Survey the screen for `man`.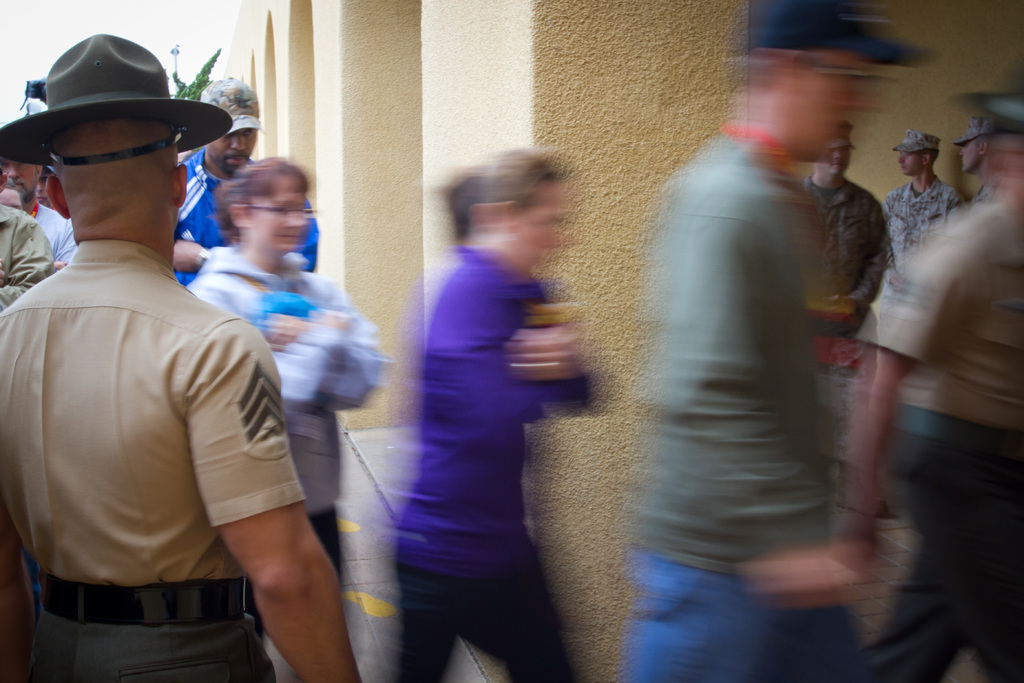
Survey found: [880,126,965,274].
